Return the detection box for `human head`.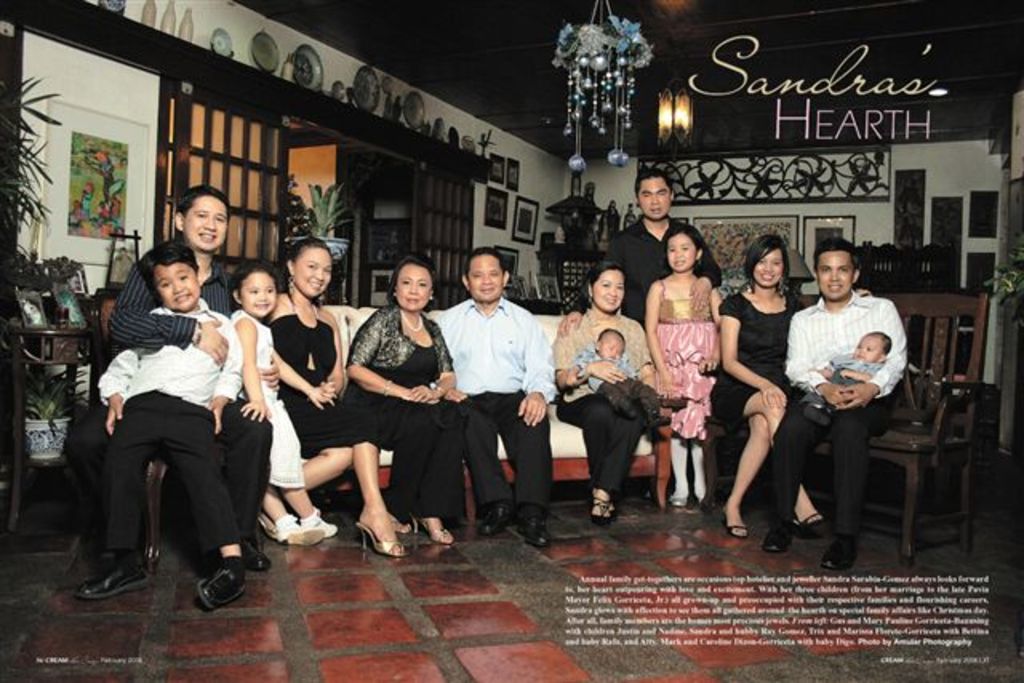
x1=461, y1=245, x2=510, y2=301.
